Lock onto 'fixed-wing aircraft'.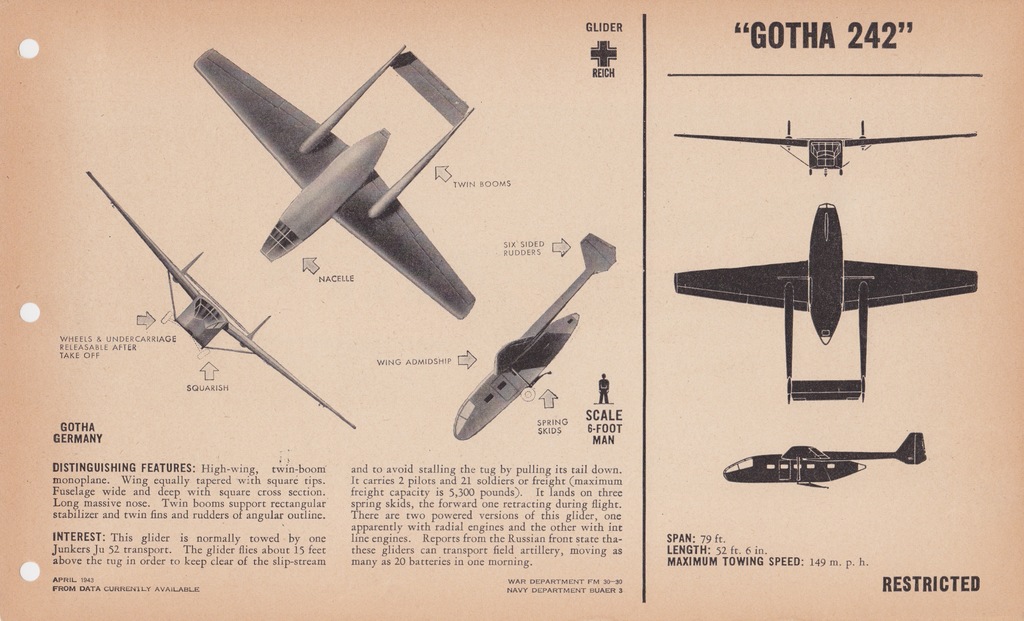
Locked: {"left": 726, "top": 433, "right": 927, "bottom": 487}.
